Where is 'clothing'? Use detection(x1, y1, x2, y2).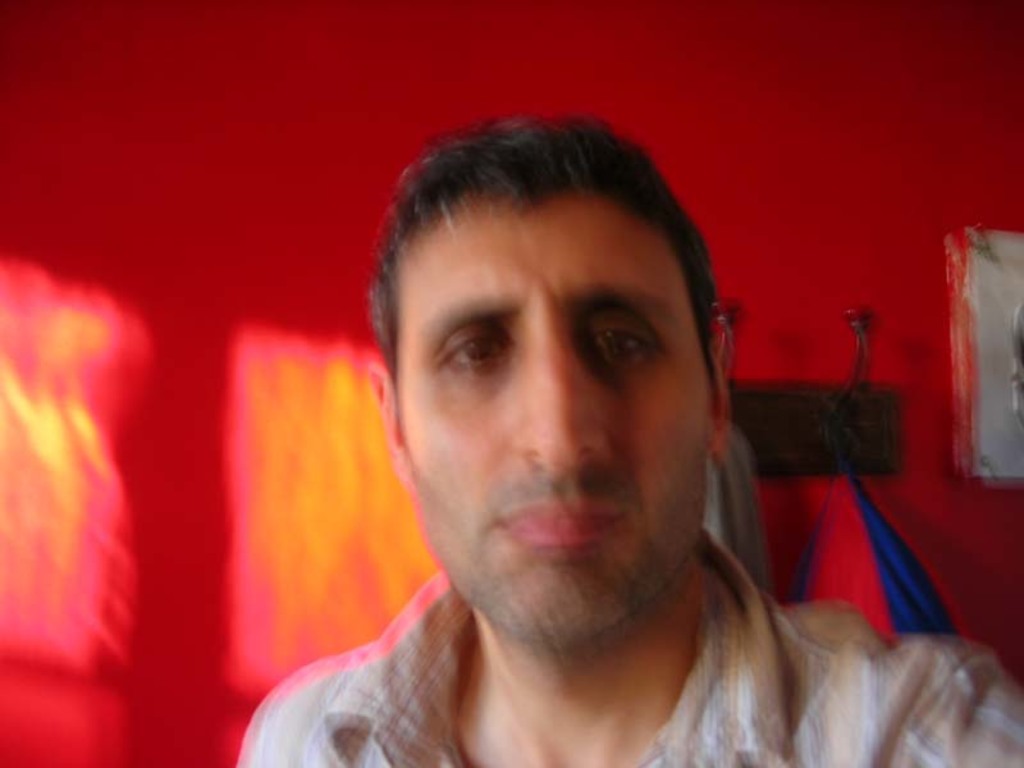
detection(182, 513, 1004, 762).
